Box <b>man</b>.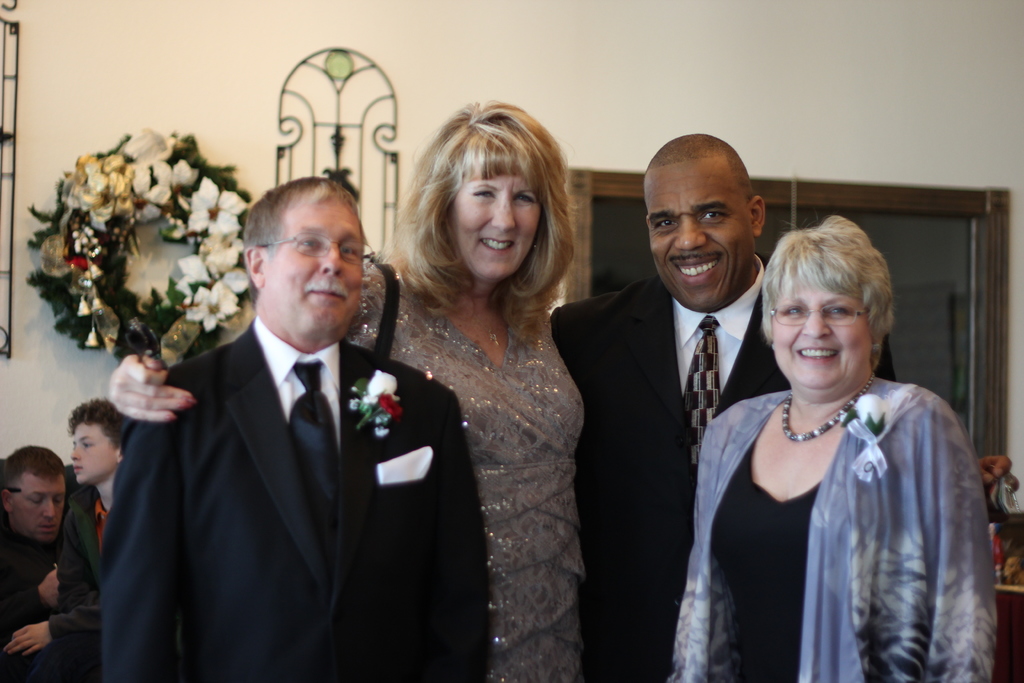
<bbox>105, 170, 451, 673</bbox>.
